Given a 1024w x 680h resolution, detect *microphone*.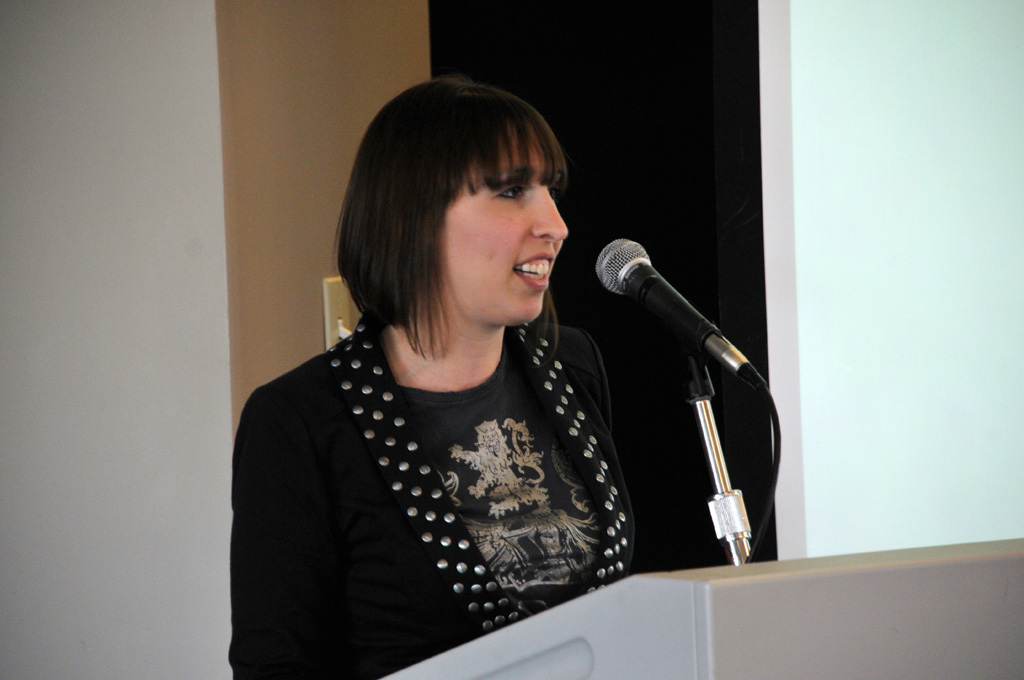
595, 242, 775, 569.
